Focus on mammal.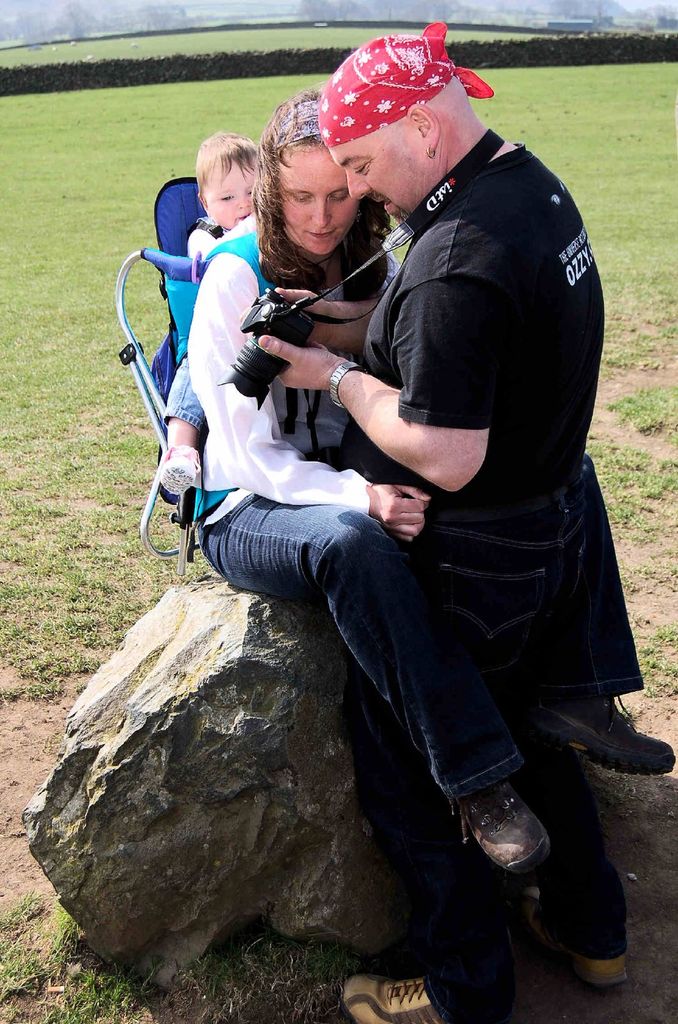
Focused at locate(261, 19, 623, 1023).
